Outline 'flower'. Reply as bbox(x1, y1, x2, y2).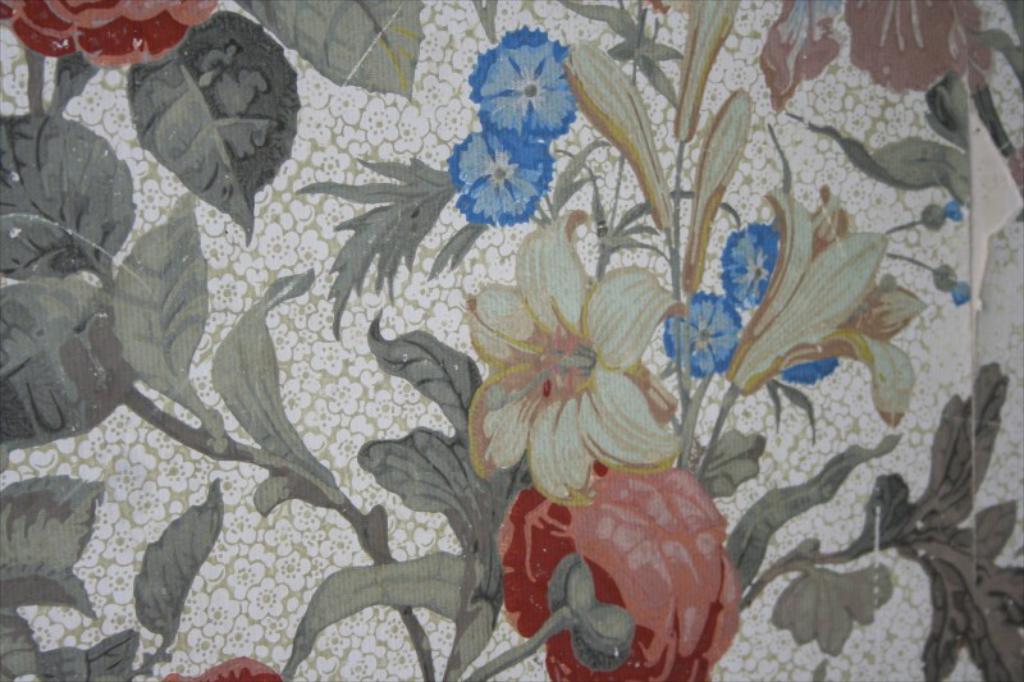
bbox(666, 287, 745, 384).
